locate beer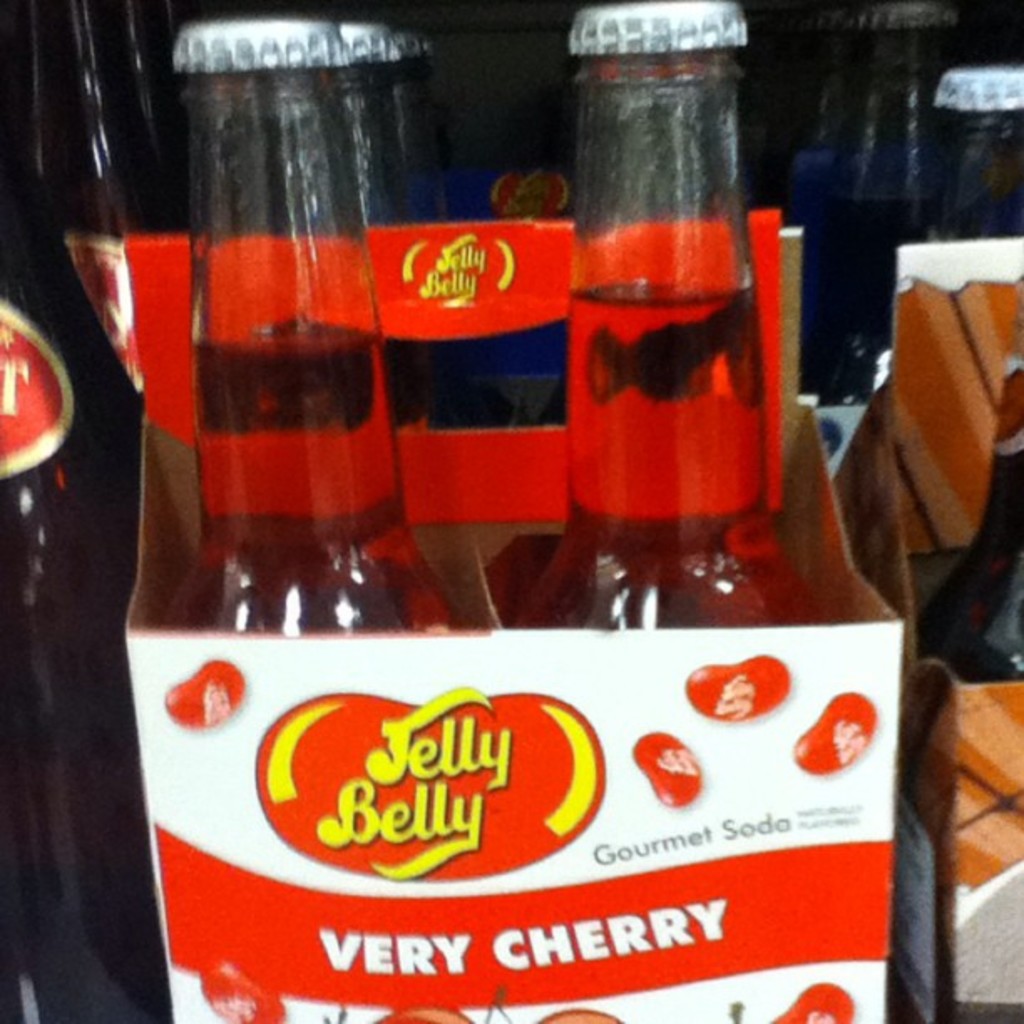
[500, 273, 820, 621]
